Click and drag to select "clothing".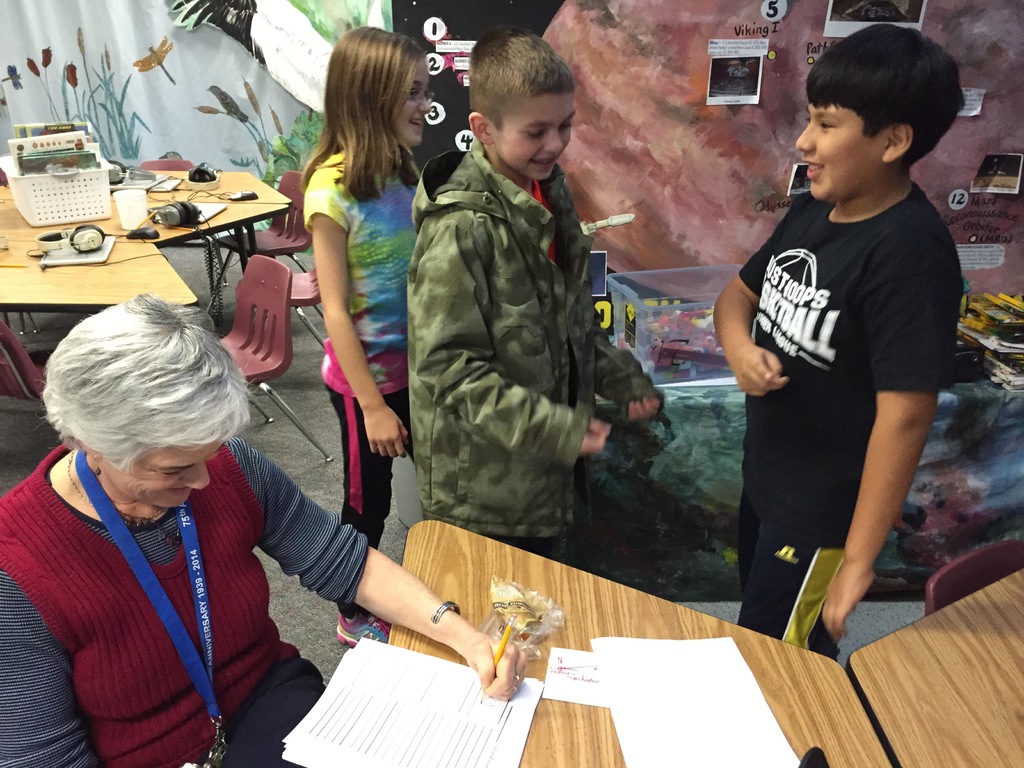
Selection: detection(298, 135, 424, 607).
